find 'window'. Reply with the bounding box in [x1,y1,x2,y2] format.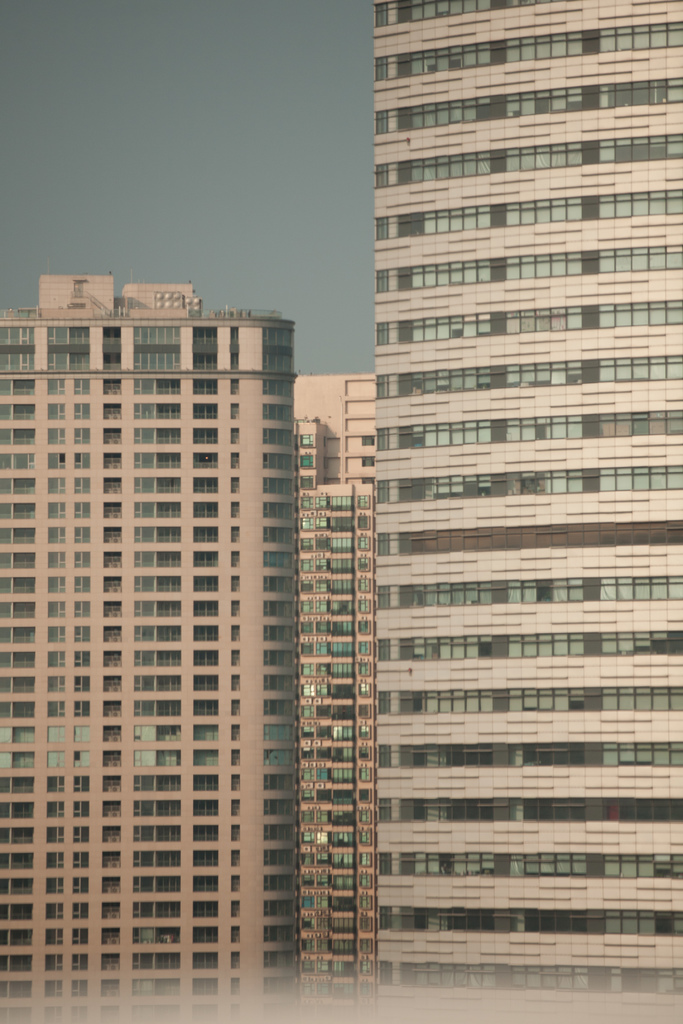
[0,552,38,573].
